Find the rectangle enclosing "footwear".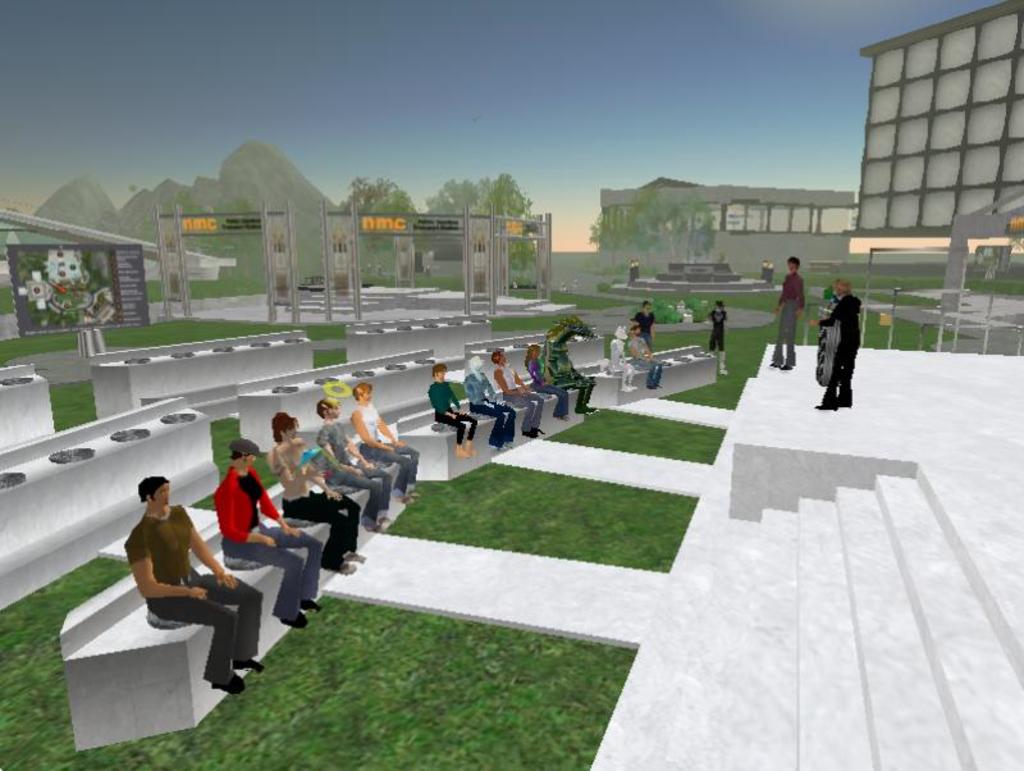
rect(215, 670, 251, 692).
